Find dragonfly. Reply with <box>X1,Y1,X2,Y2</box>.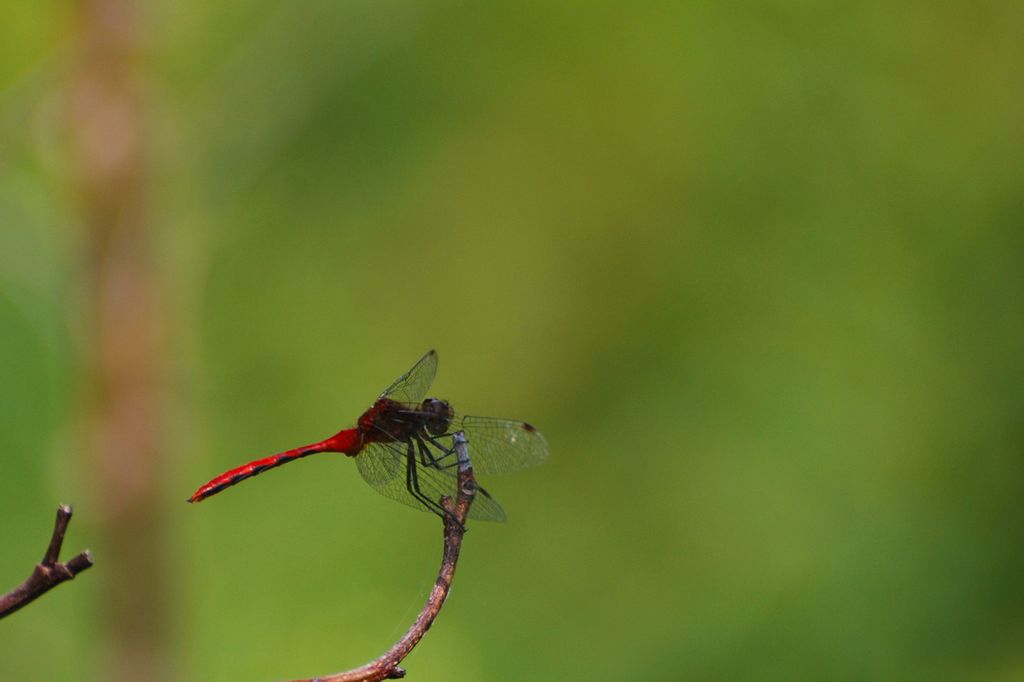
<box>189,346,552,535</box>.
